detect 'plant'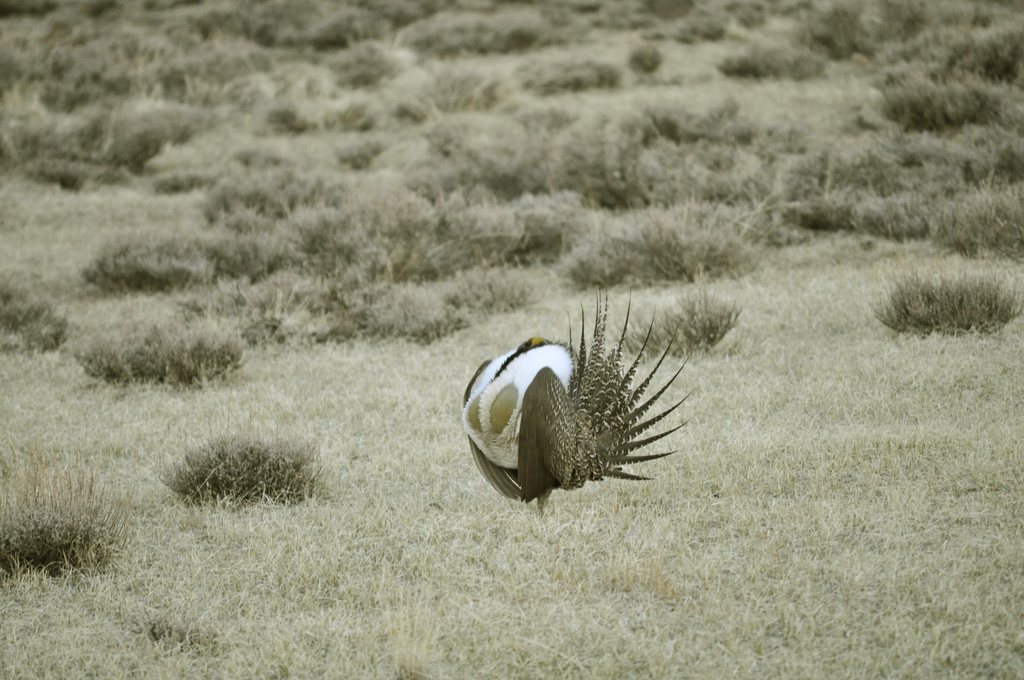
[x1=0, y1=445, x2=144, y2=580]
